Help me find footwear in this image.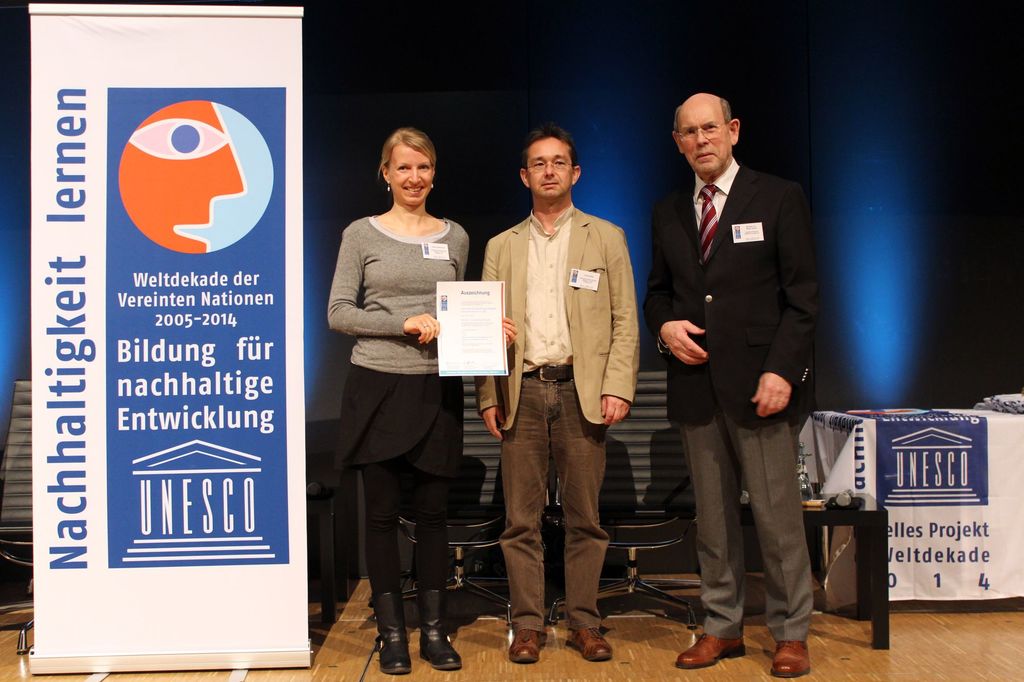
Found it: [x1=421, y1=591, x2=461, y2=672].
